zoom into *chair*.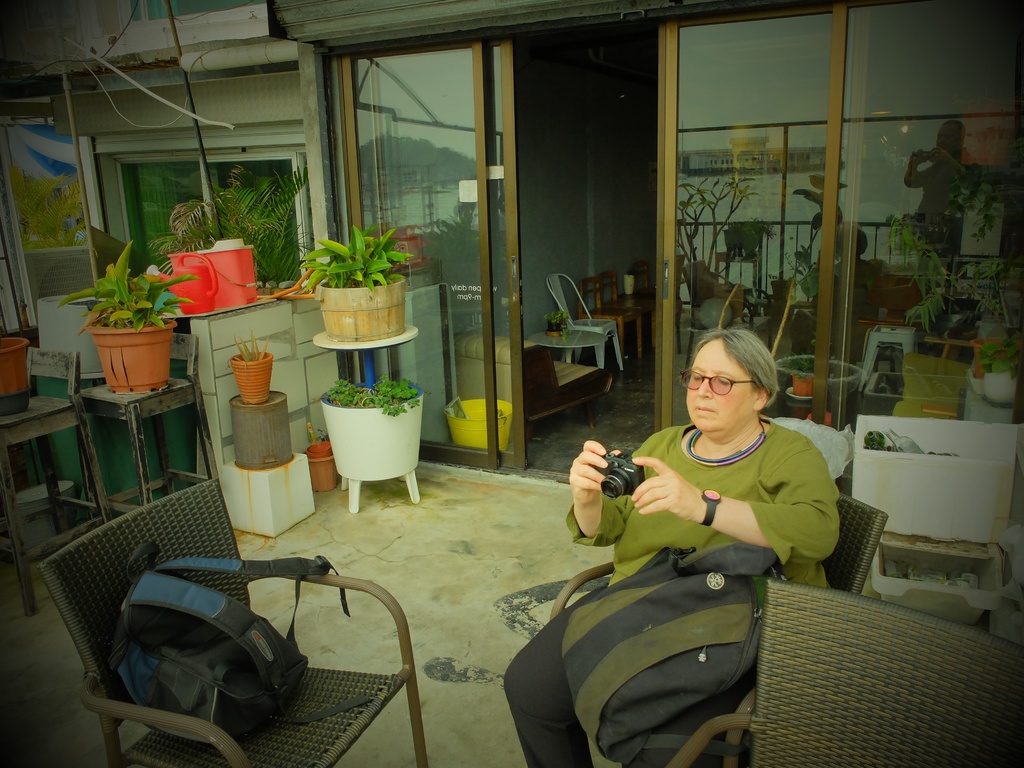
Zoom target: 621, 259, 660, 346.
